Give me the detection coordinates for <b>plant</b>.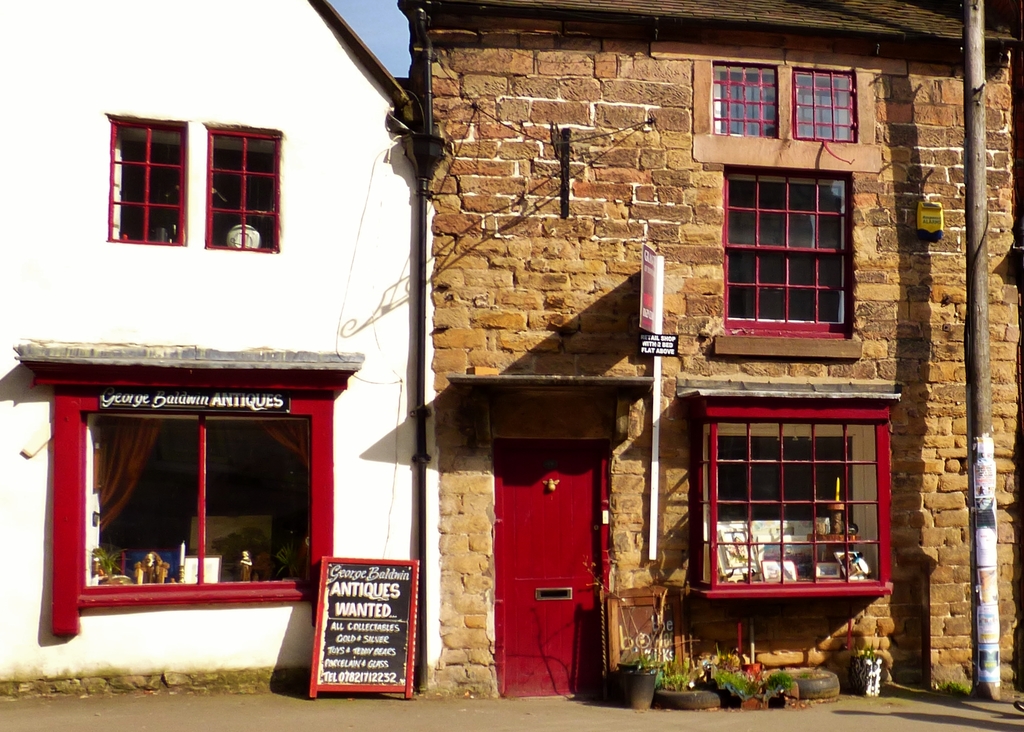
x1=717 y1=664 x2=753 y2=699.
